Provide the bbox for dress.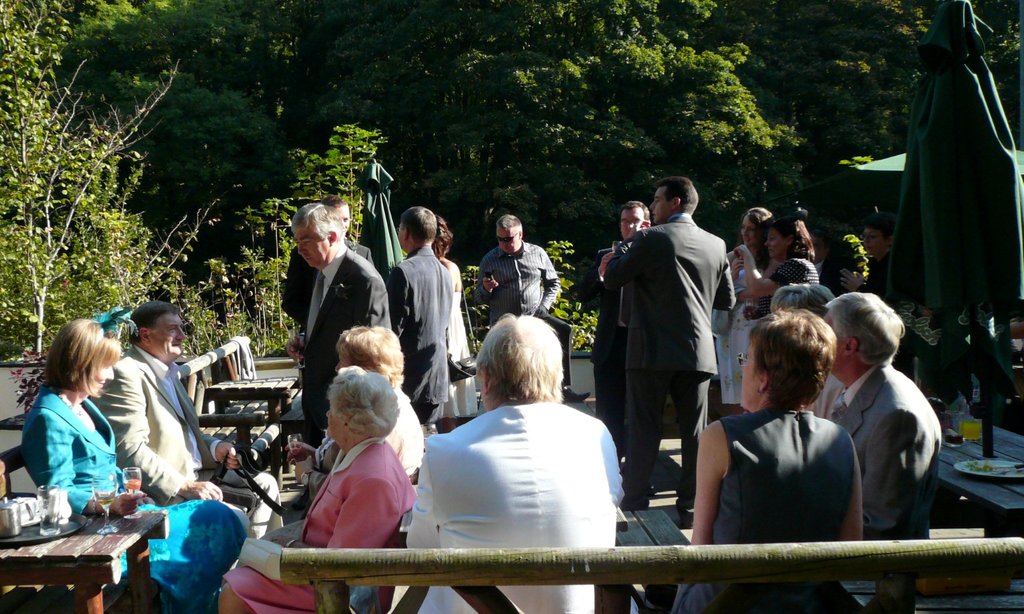
Rect(224, 438, 414, 613).
